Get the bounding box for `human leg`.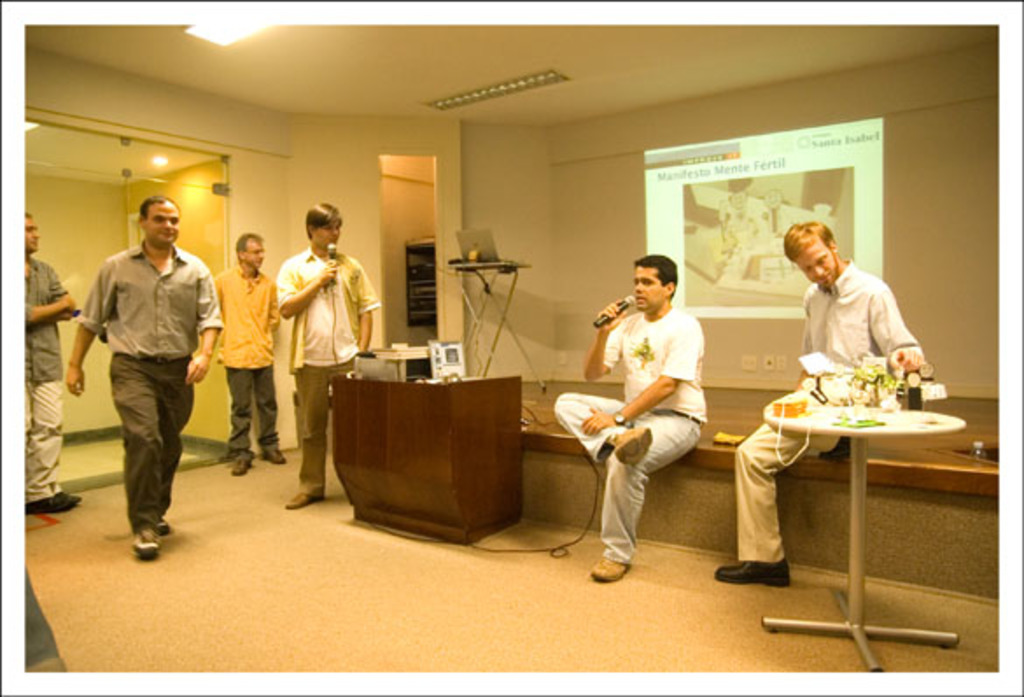
select_region(716, 420, 844, 588).
